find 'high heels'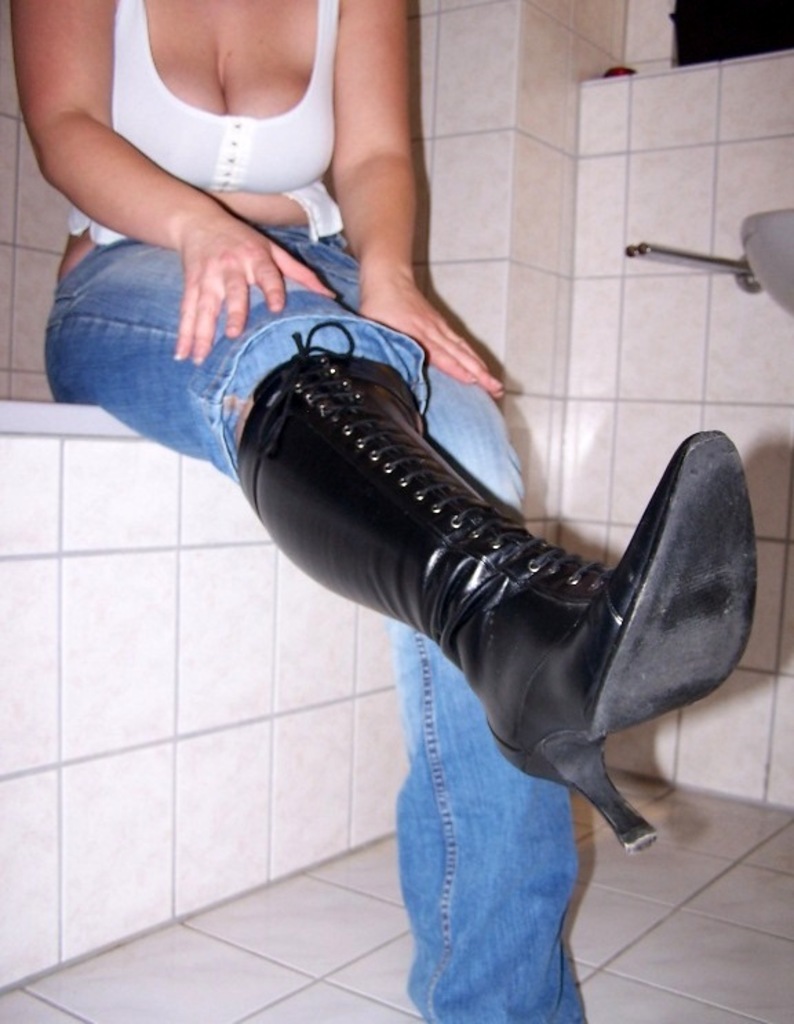
233 316 761 852
